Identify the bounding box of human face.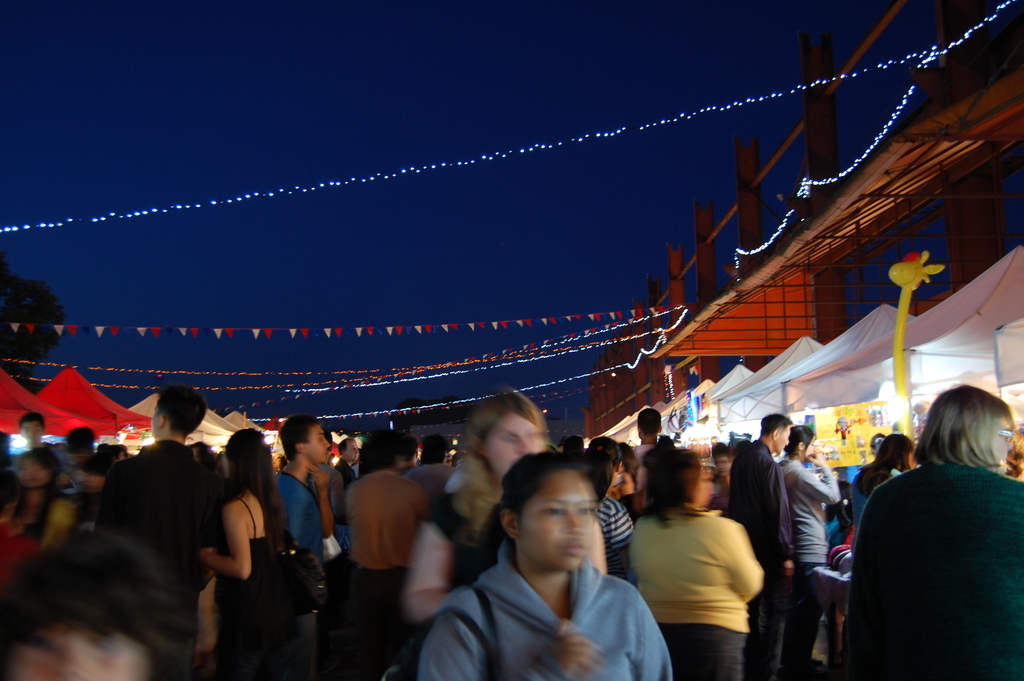
(305, 425, 333, 464).
